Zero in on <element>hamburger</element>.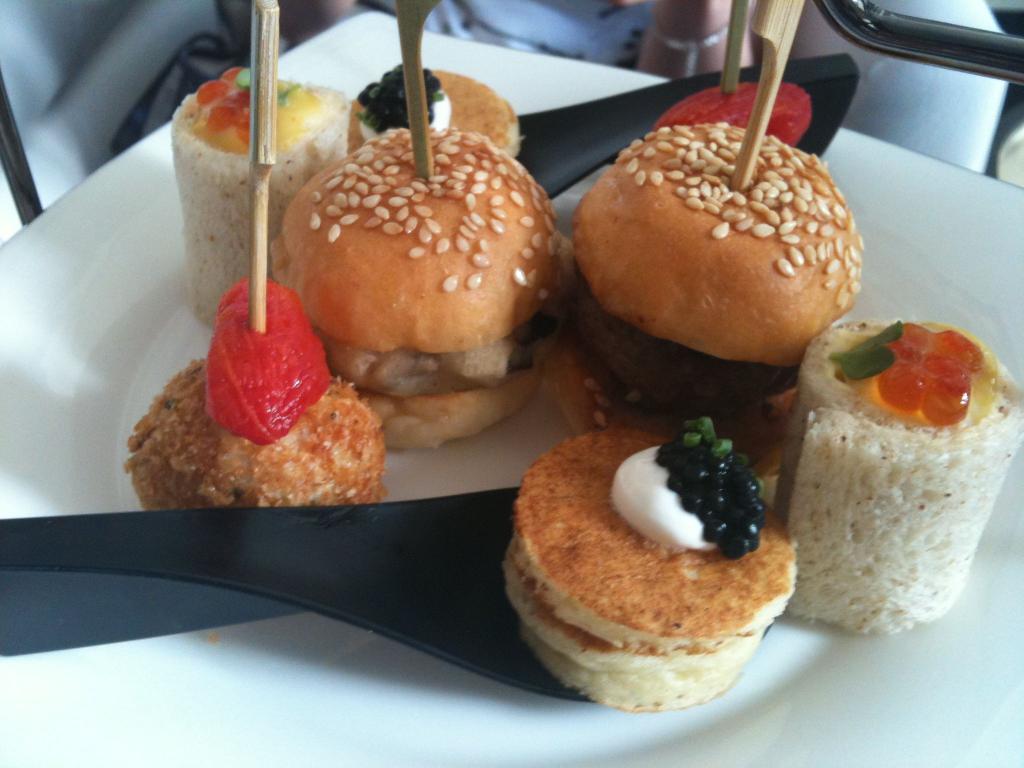
Zeroed in: 549:120:877:447.
